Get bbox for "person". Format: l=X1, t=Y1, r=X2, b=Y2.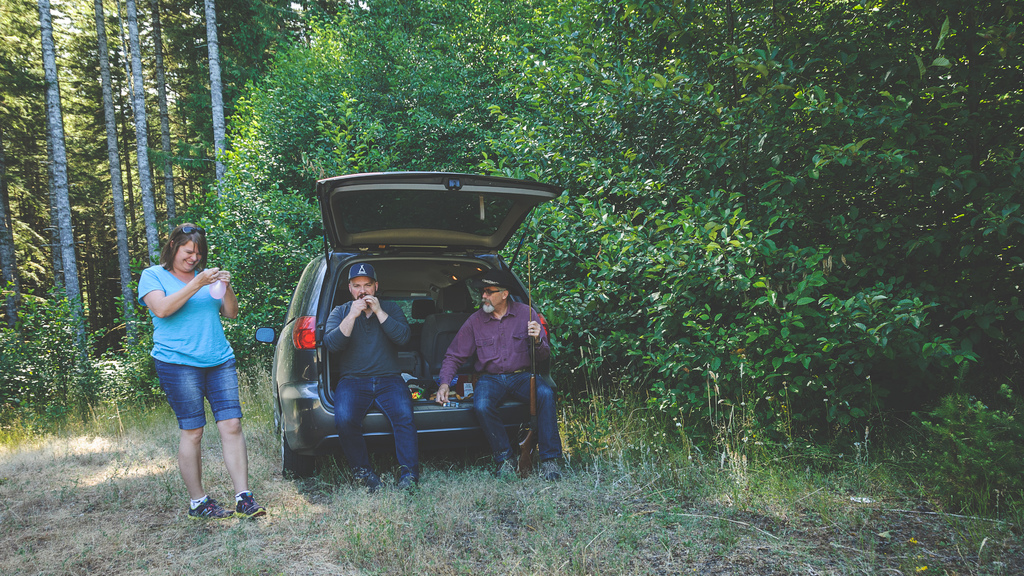
l=142, t=207, r=251, b=525.
